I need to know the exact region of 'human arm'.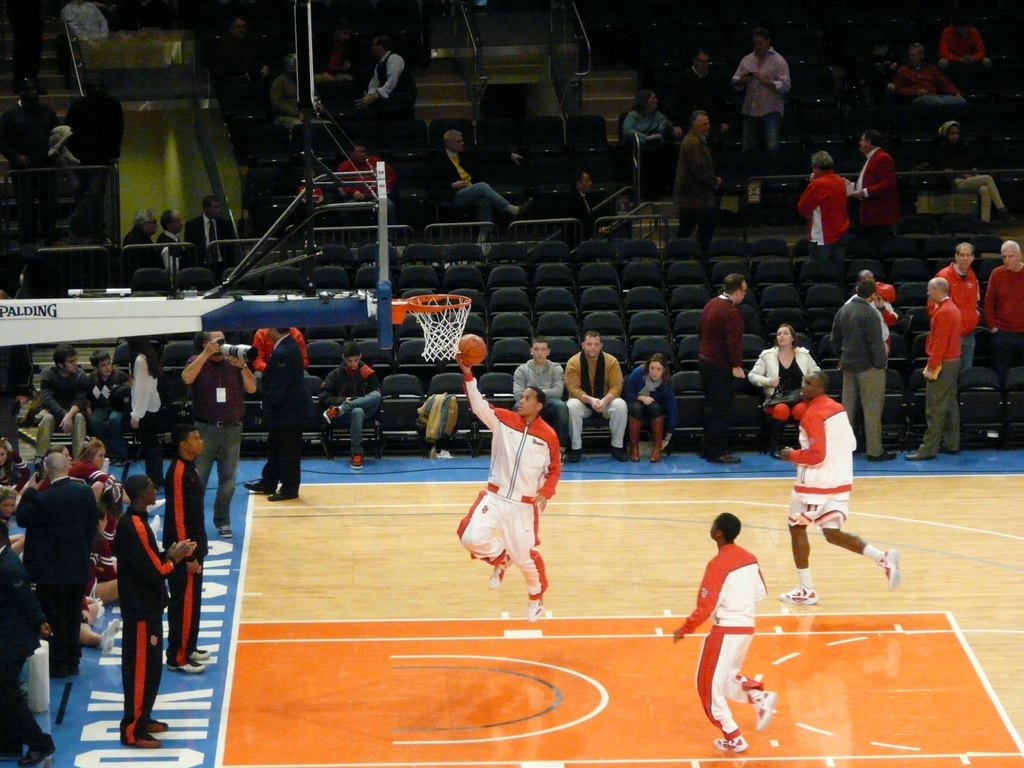
Region: x1=12, y1=470, x2=46, y2=527.
